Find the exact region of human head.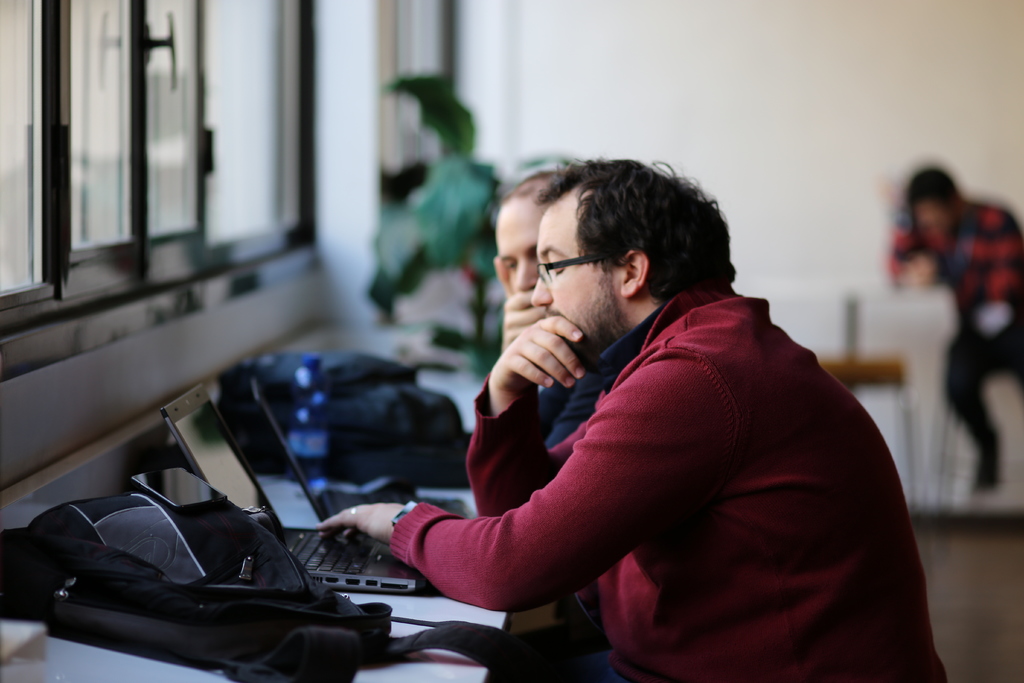
Exact region: [530,158,732,368].
